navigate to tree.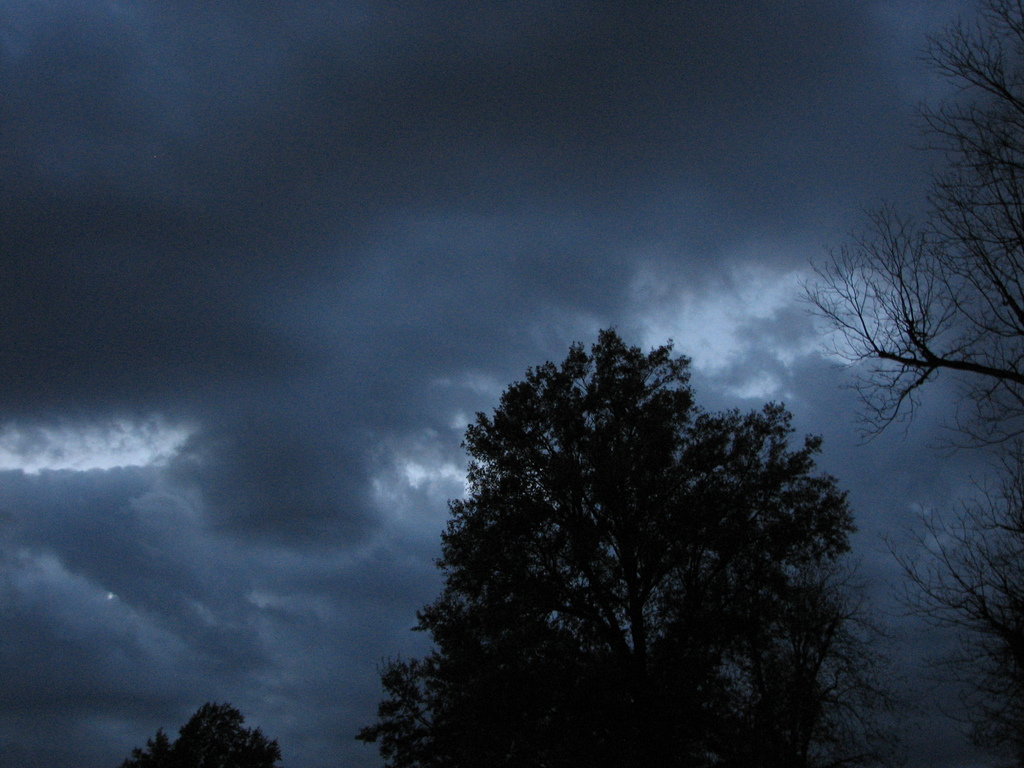
Navigation target: crop(120, 701, 278, 767).
